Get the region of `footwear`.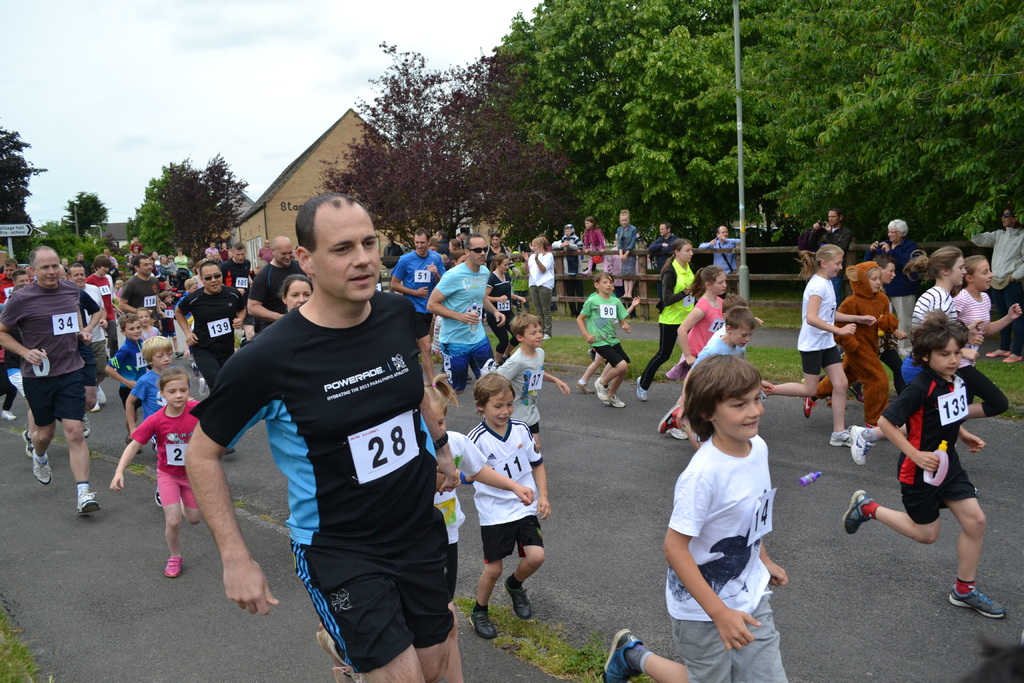
315 620 364 682.
